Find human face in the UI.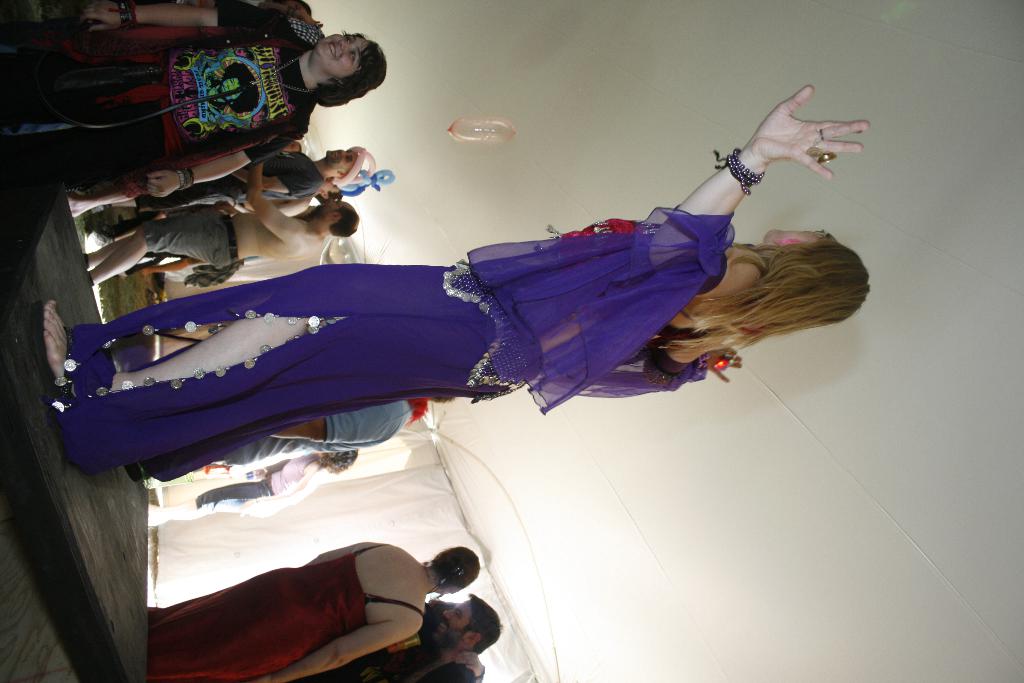
UI element at <bbox>280, 142, 304, 152</bbox>.
